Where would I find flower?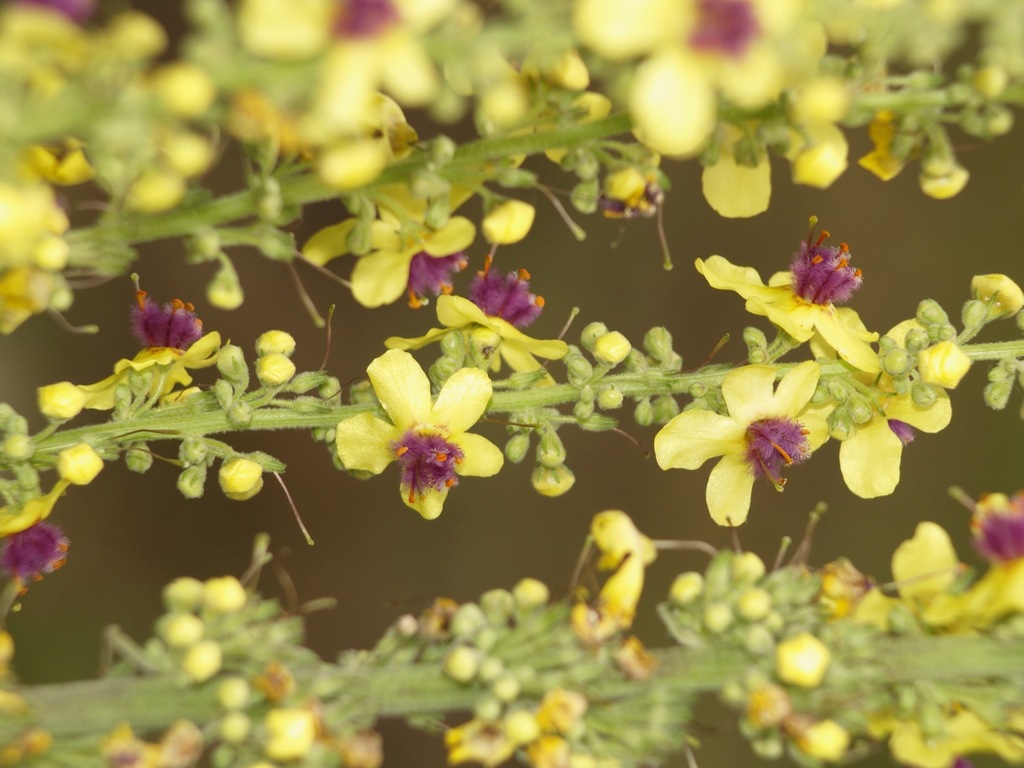
At (x1=301, y1=163, x2=490, y2=302).
